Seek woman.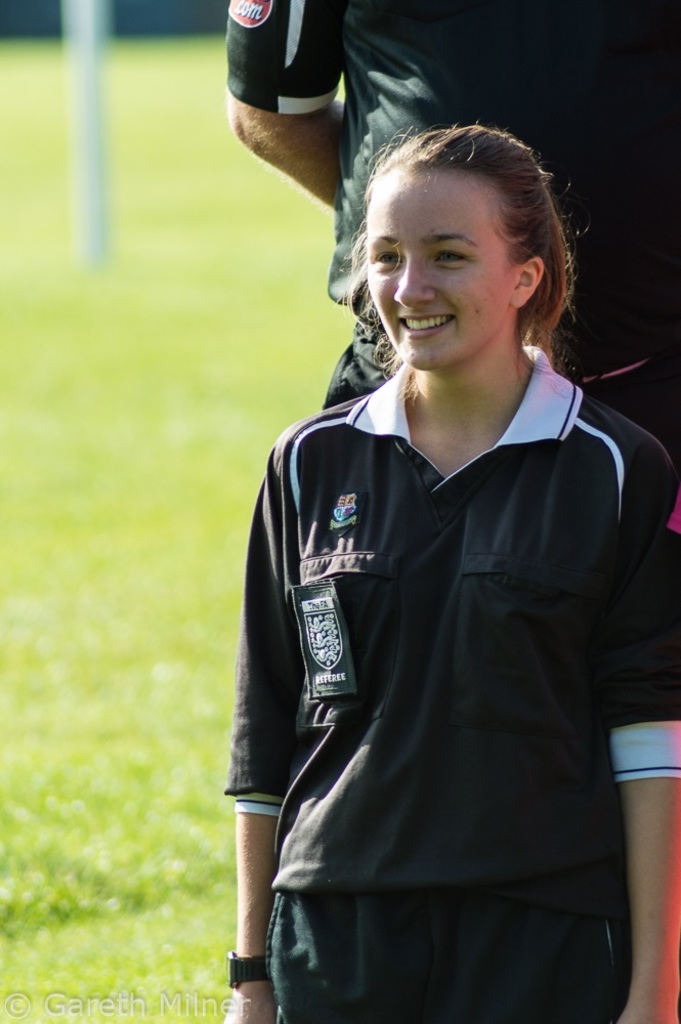
(220, 126, 676, 1020).
